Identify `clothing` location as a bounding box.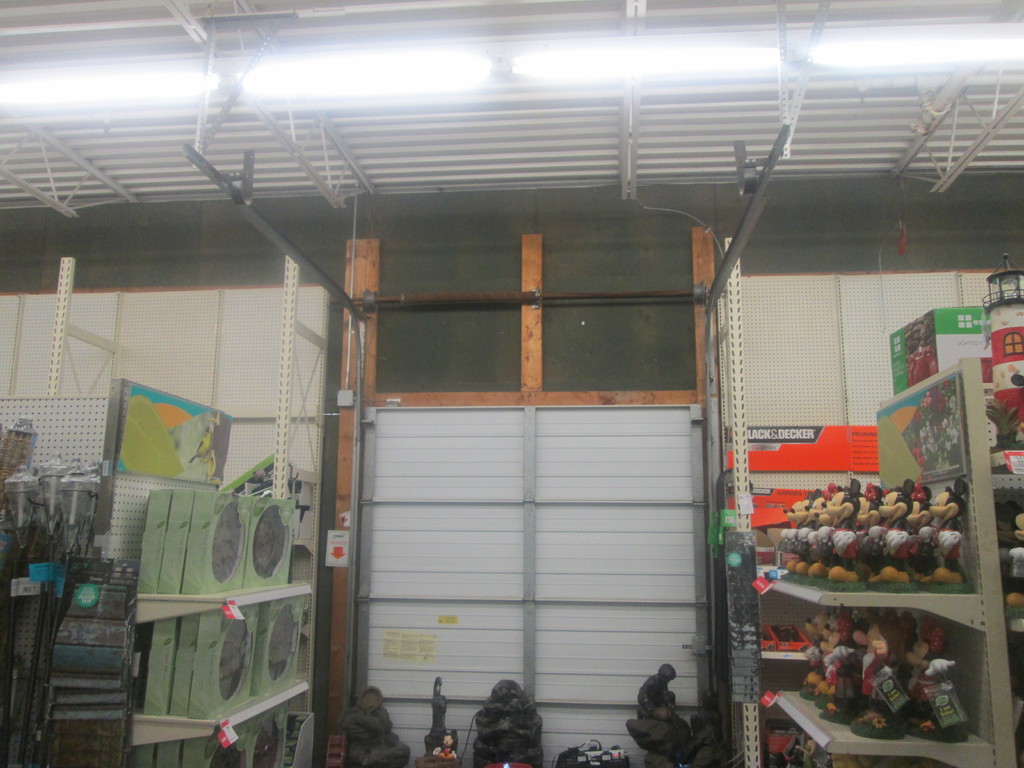
932/515/963/559.
